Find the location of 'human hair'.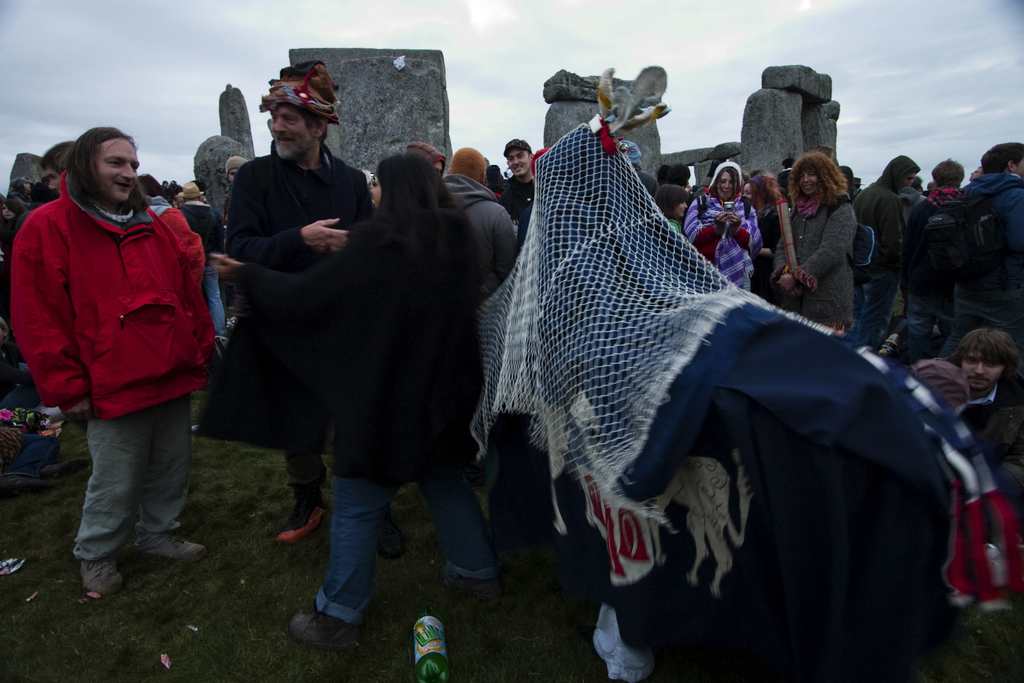
Location: <region>915, 176, 924, 190</region>.
